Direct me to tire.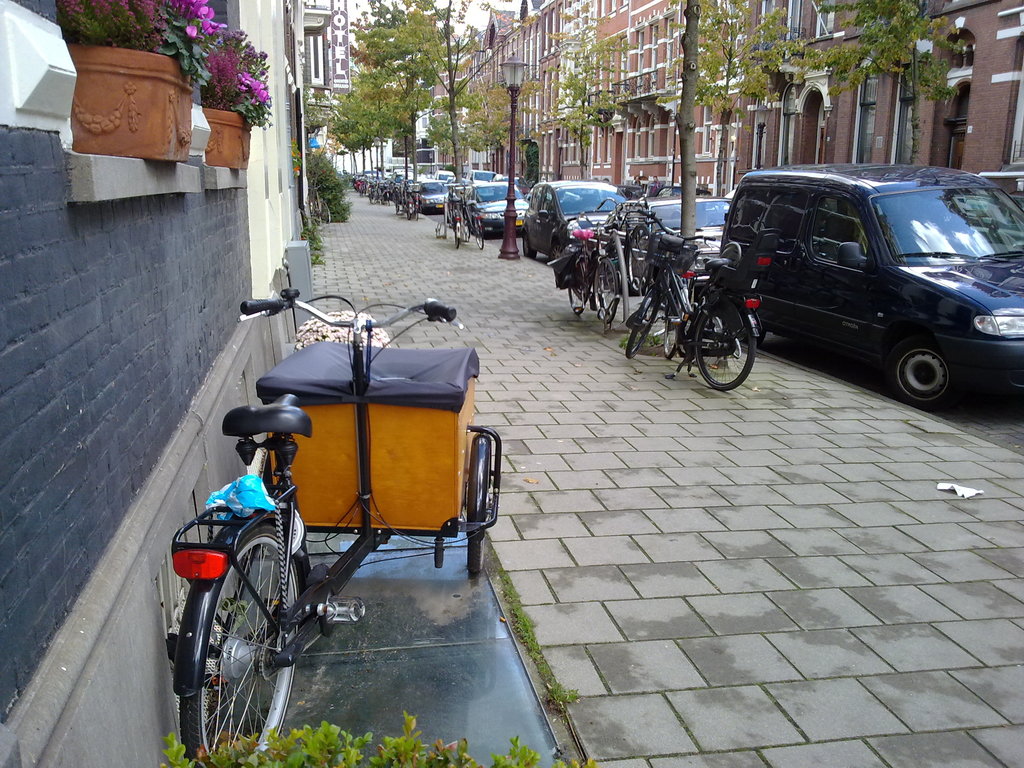
Direction: detection(320, 196, 333, 221).
